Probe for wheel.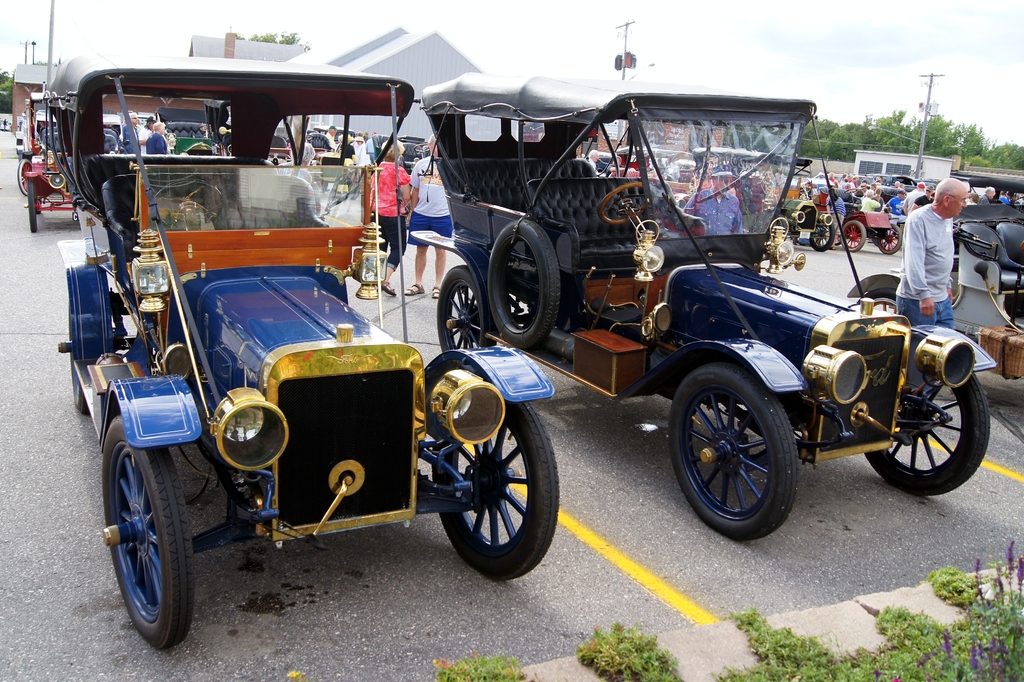
Probe result: box(598, 180, 648, 226).
